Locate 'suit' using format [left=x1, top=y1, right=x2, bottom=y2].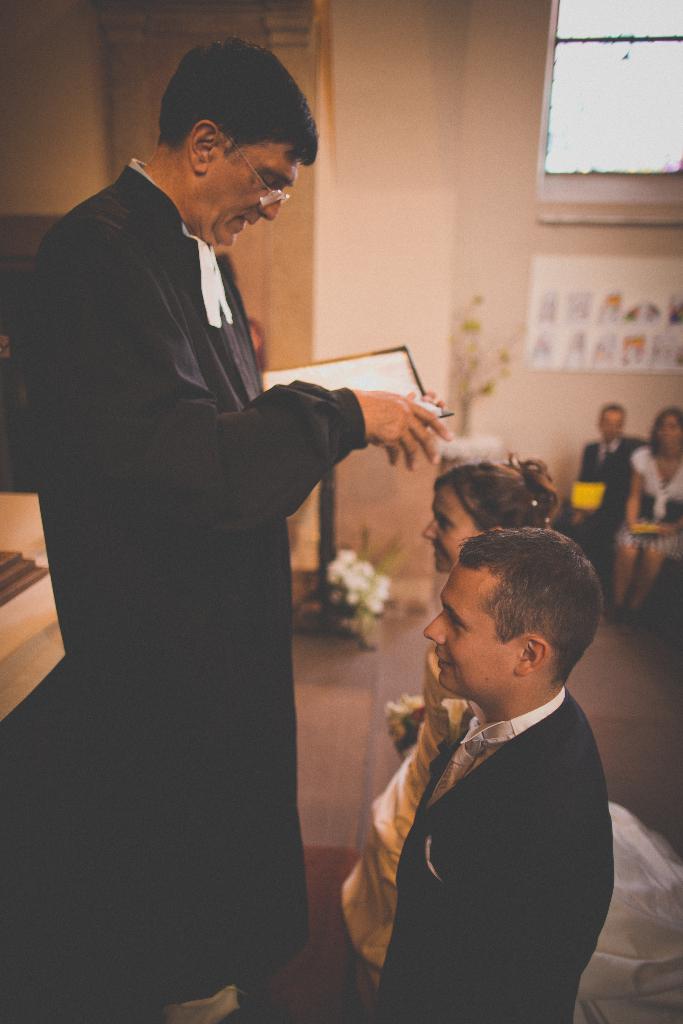
[left=550, top=442, right=642, bottom=554].
